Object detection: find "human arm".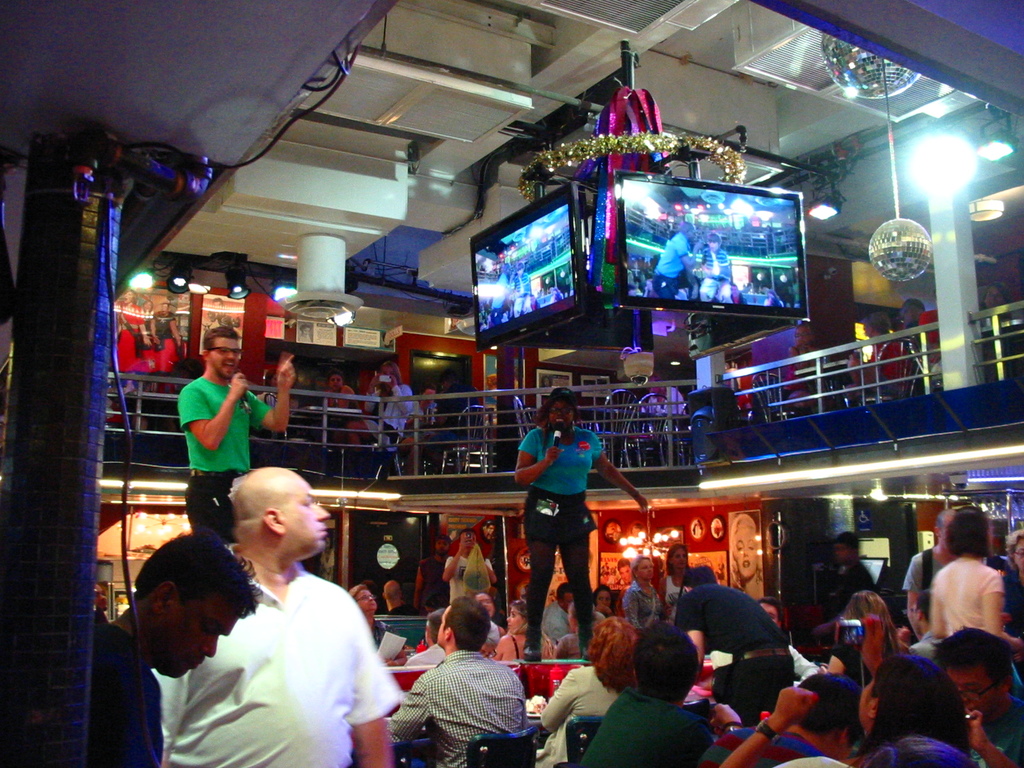
[152, 311, 163, 352].
